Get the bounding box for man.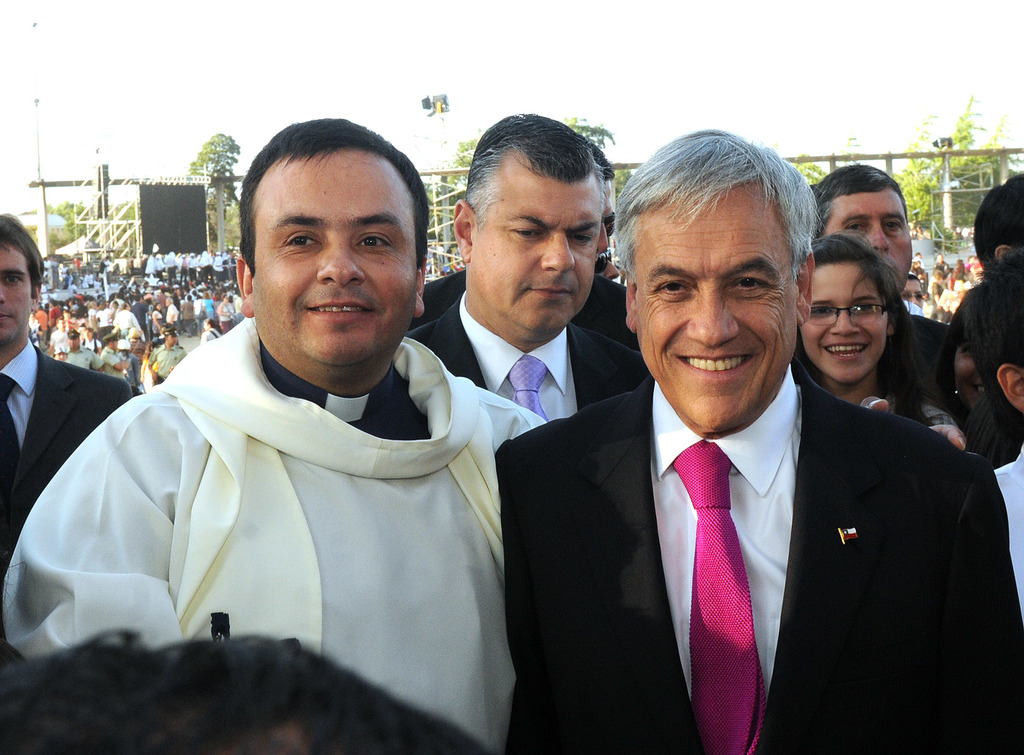
rect(898, 275, 925, 311).
